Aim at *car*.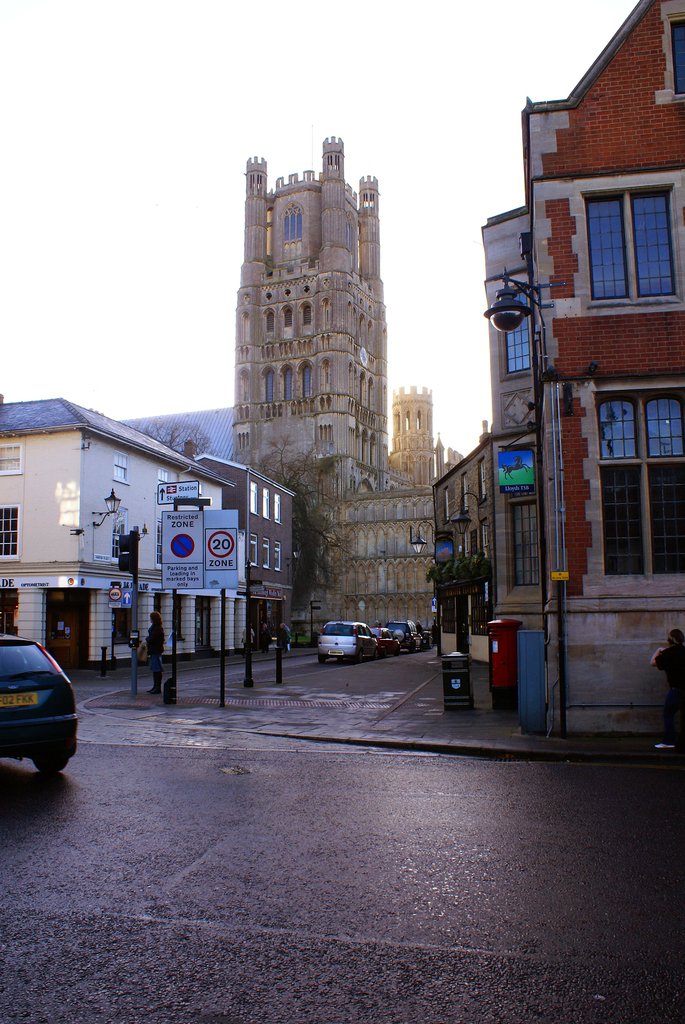
Aimed at x1=0, y1=628, x2=79, y2=777.
